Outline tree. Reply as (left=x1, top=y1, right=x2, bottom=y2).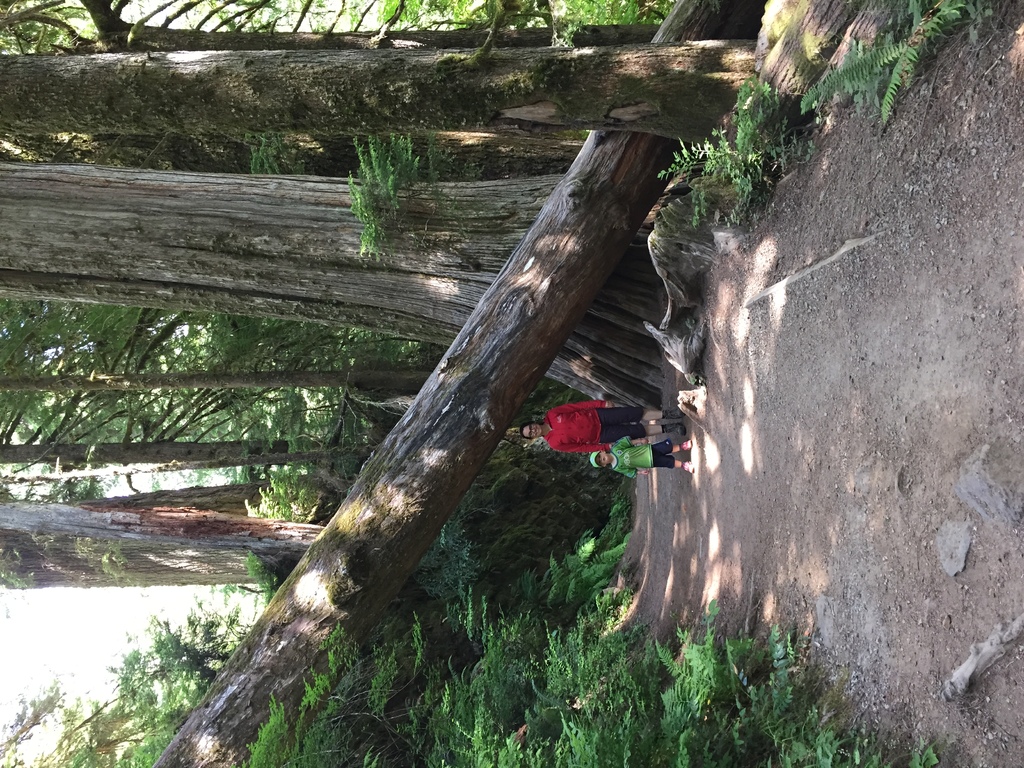
(left=0, top=372, right=619, bottom=401).
